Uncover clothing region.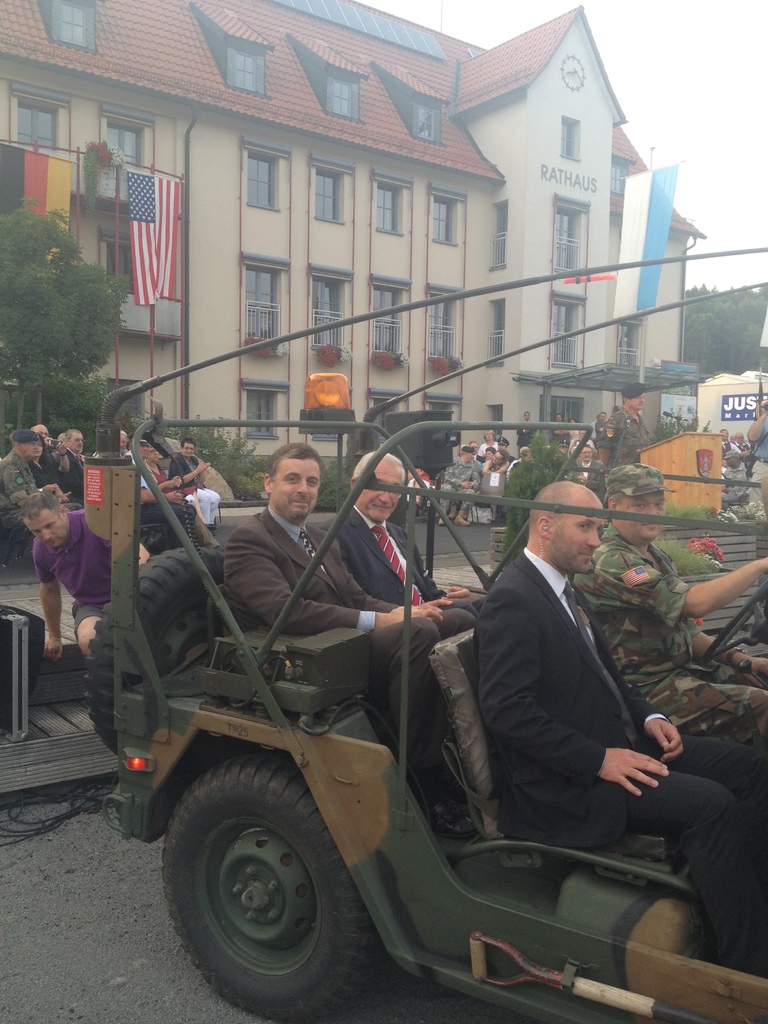
Uncovered: rect(38, 447, 68, 512).
